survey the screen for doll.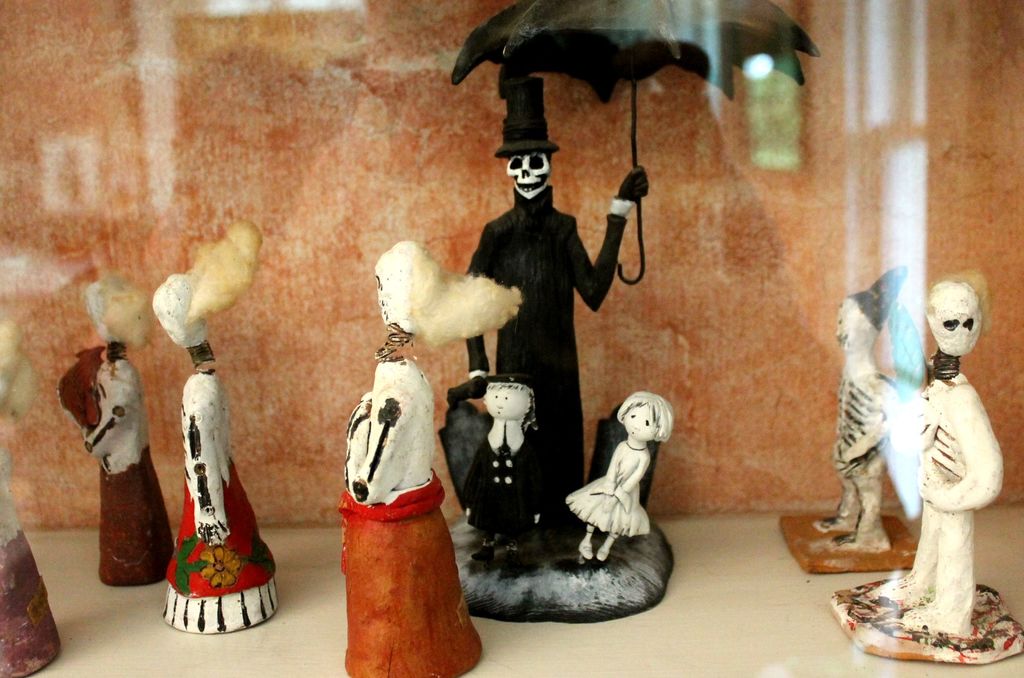
Survey found: bbox=[461, 380, 539, 569].
